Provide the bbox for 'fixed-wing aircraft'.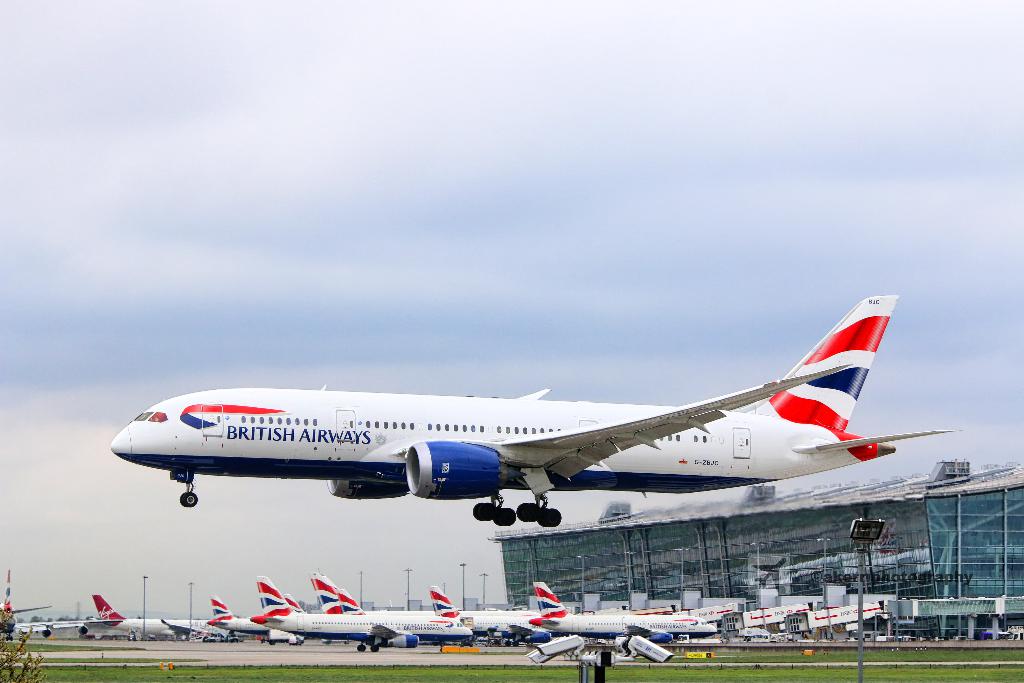
x1=84, y1=593, x2=207, y2=631.
